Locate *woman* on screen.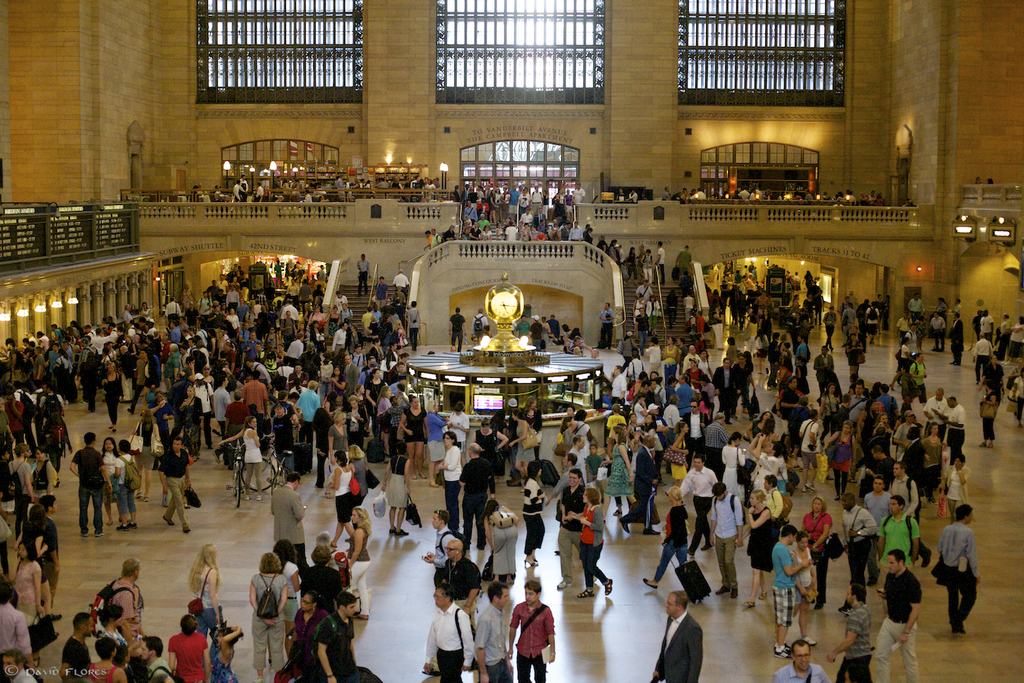
On screen at [102,359,125,429].
